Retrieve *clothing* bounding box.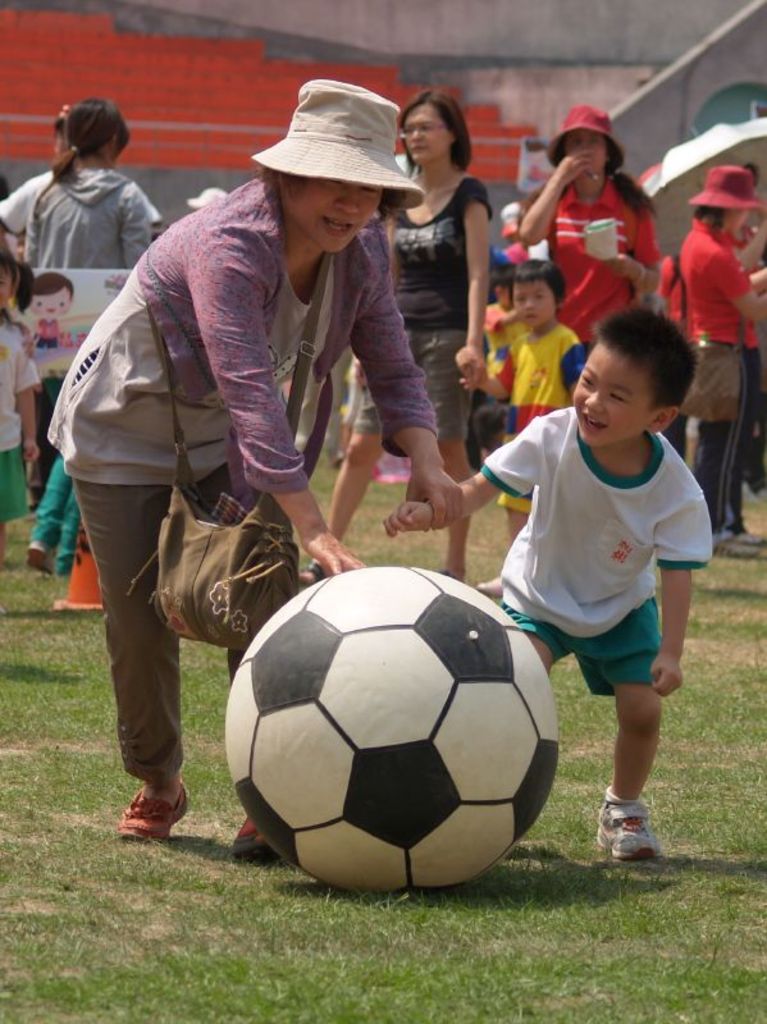
Bounding box: [left=344, top=183, right=511, bottom=434].
